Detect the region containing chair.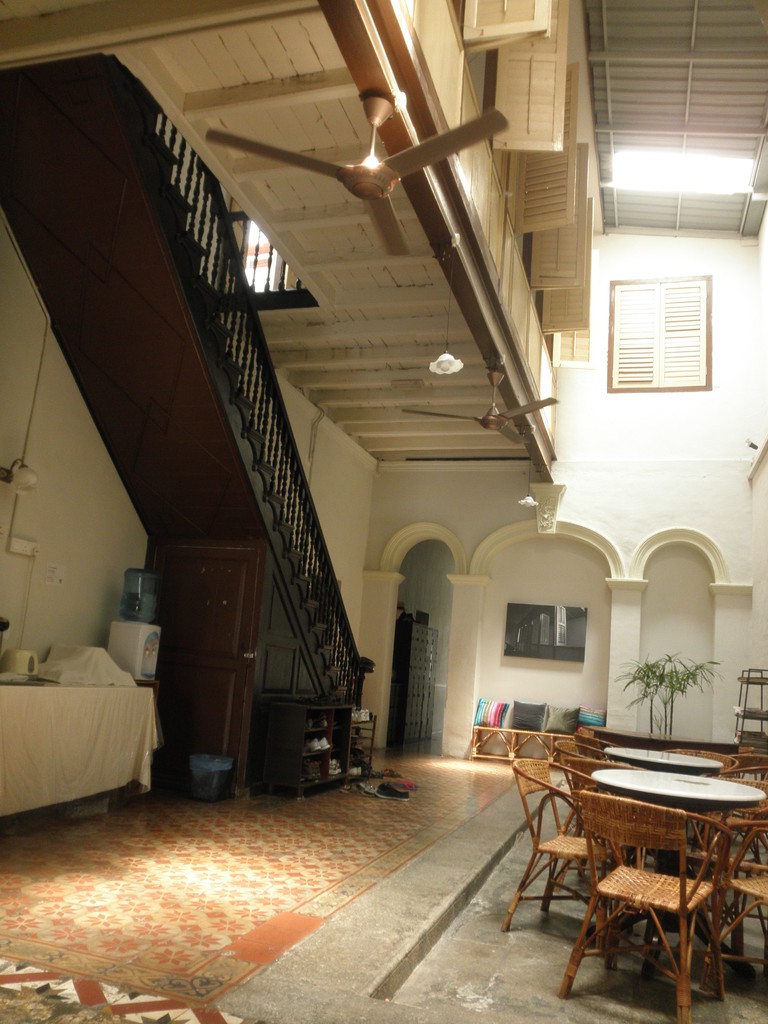
{"x1": 701, "y1": 772, "x2": 767, "y2": 858}.
